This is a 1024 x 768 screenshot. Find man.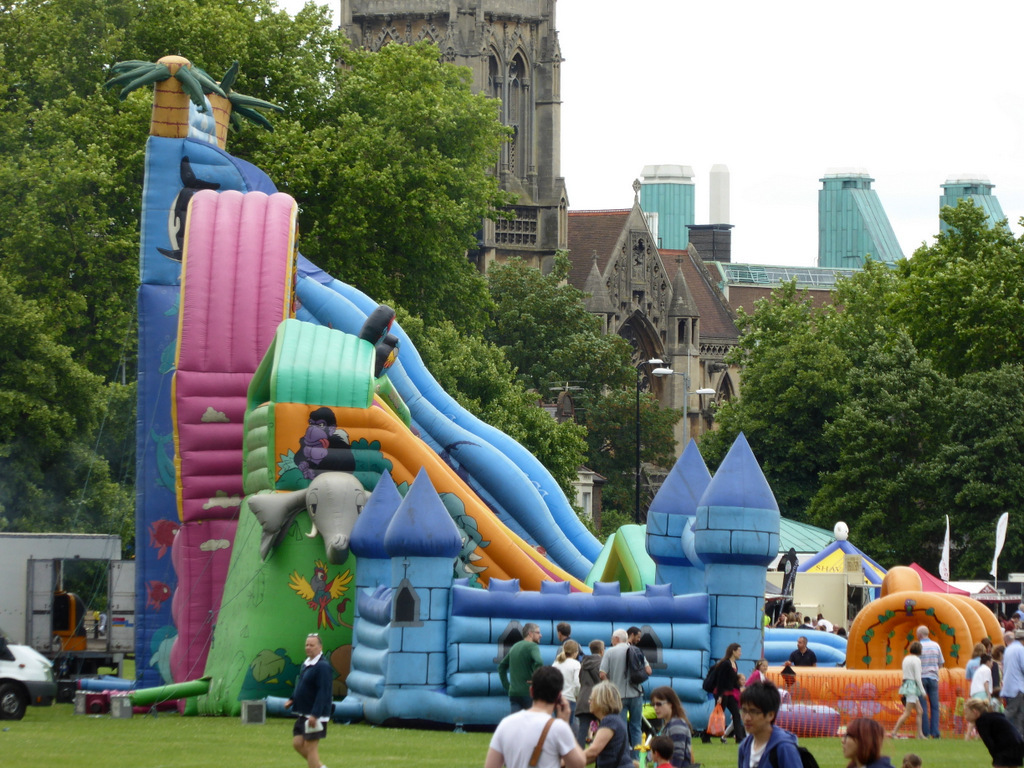
Bounding box: 790/633/819/673.
